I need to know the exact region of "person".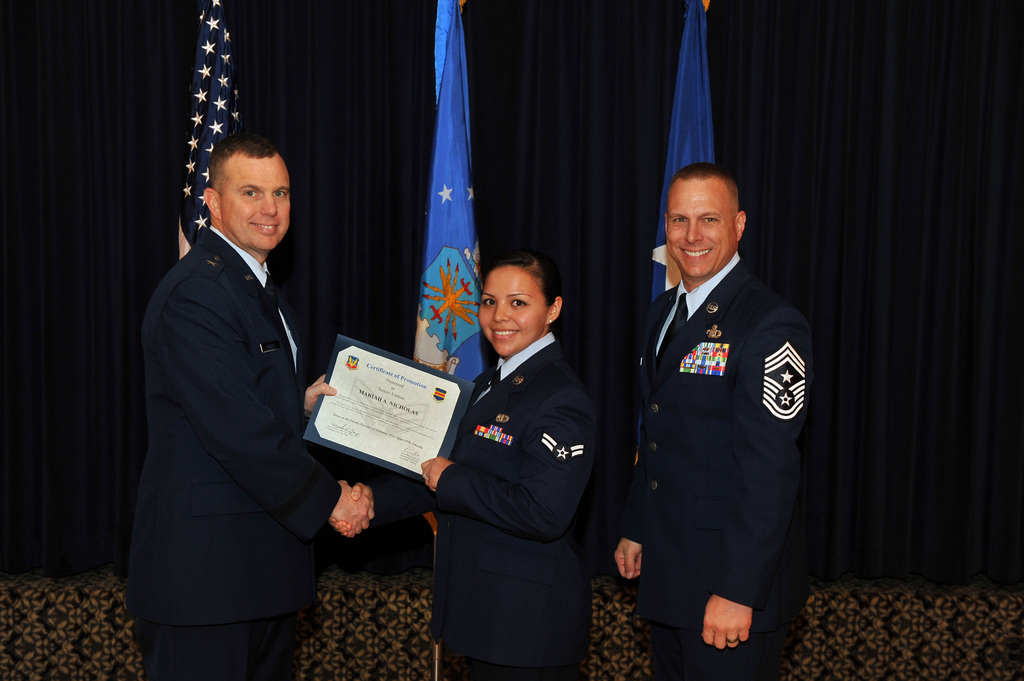
Region: 334:253:603:680.
